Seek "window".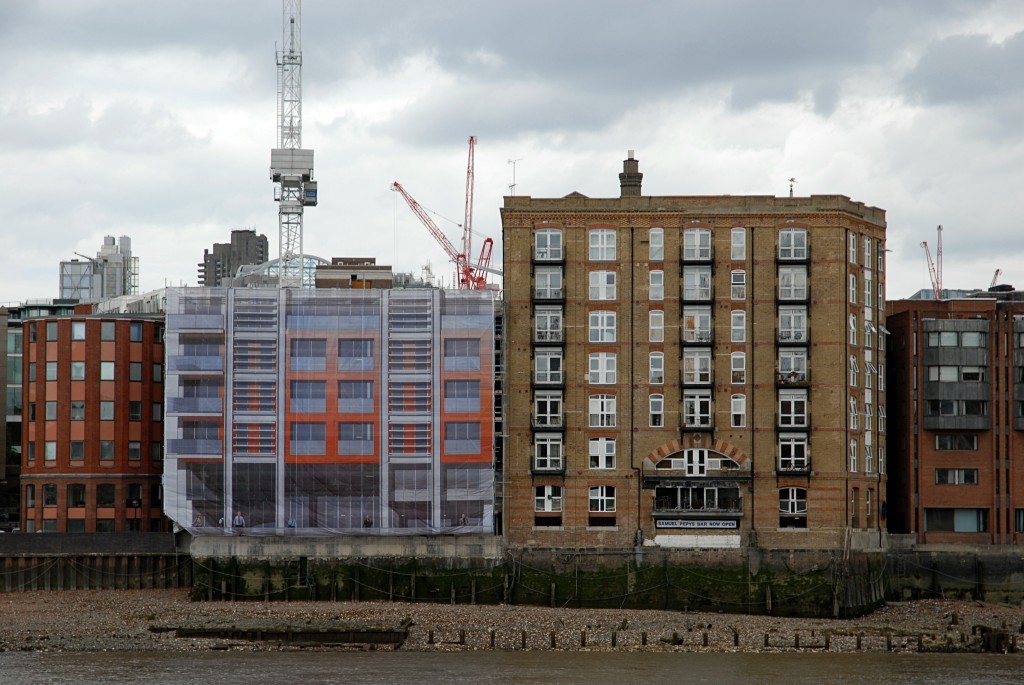
locate(650, 271, 664, 300).
